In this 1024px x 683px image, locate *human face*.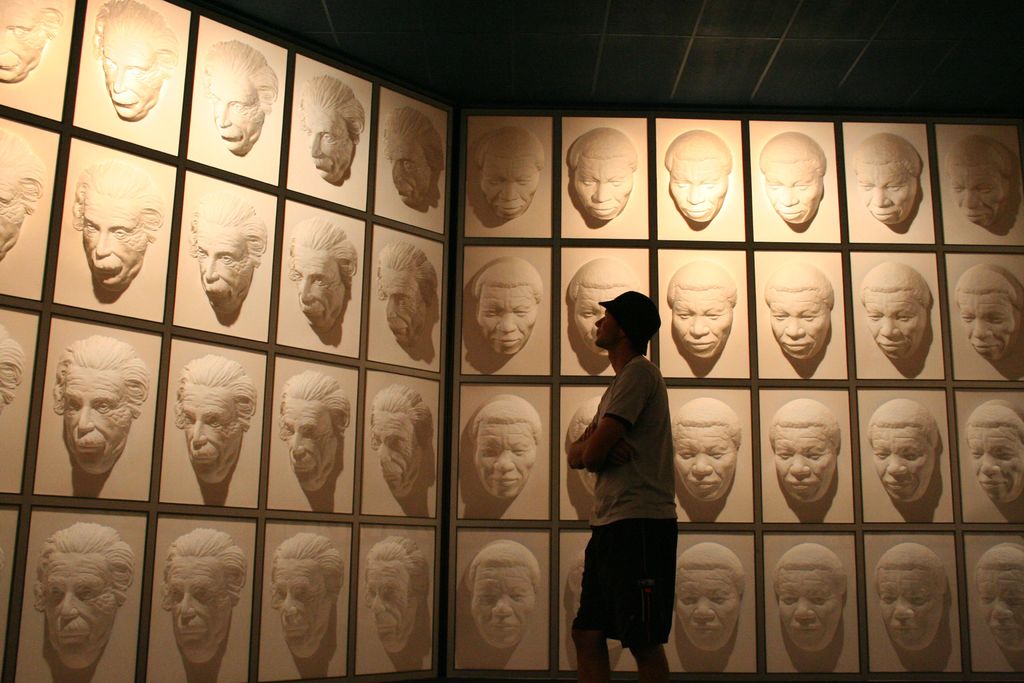
Bounding box: select_region(63, 365, 129, 466).
